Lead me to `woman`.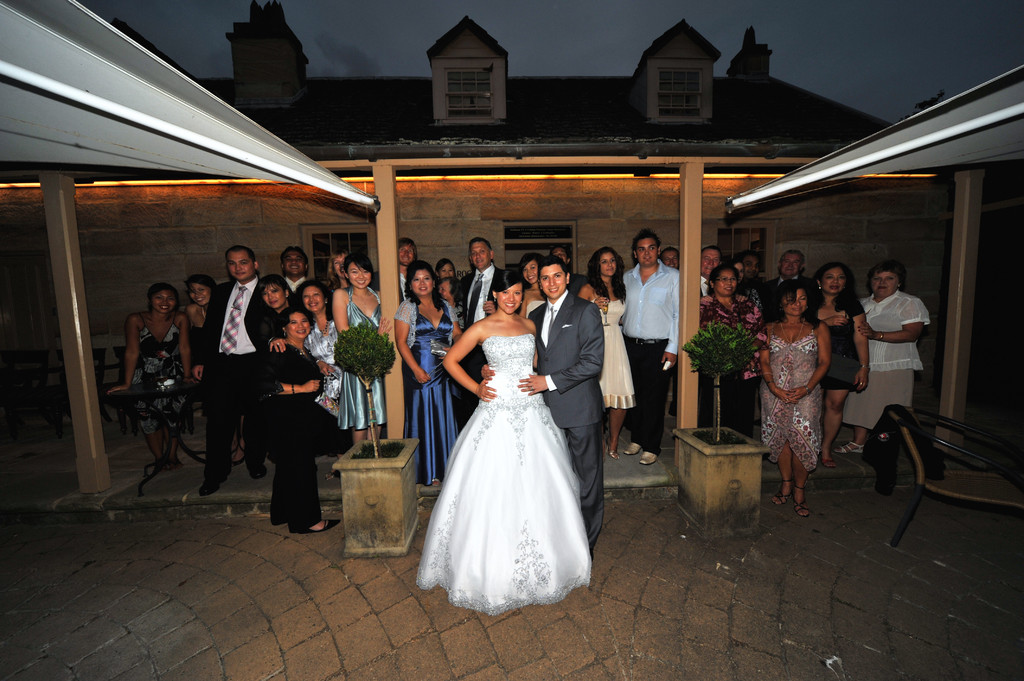
Lead to <bbox>319, 247, 356, 317</bbox>.
